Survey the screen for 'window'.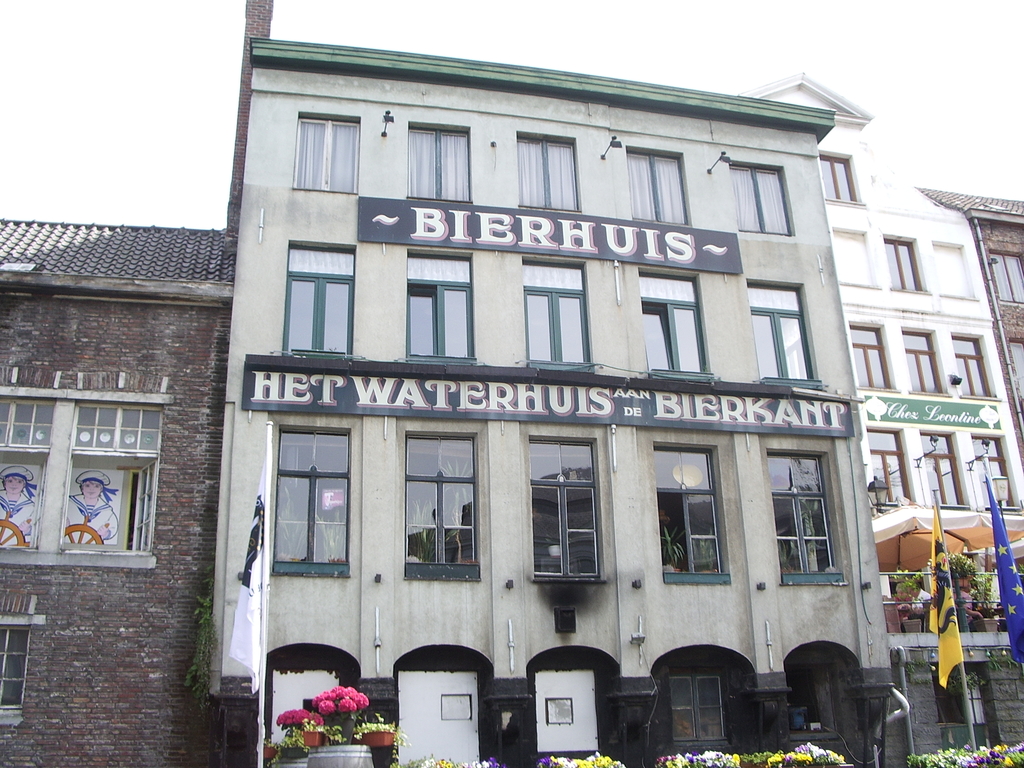
Survey found: [621, 144, 689, 225].
